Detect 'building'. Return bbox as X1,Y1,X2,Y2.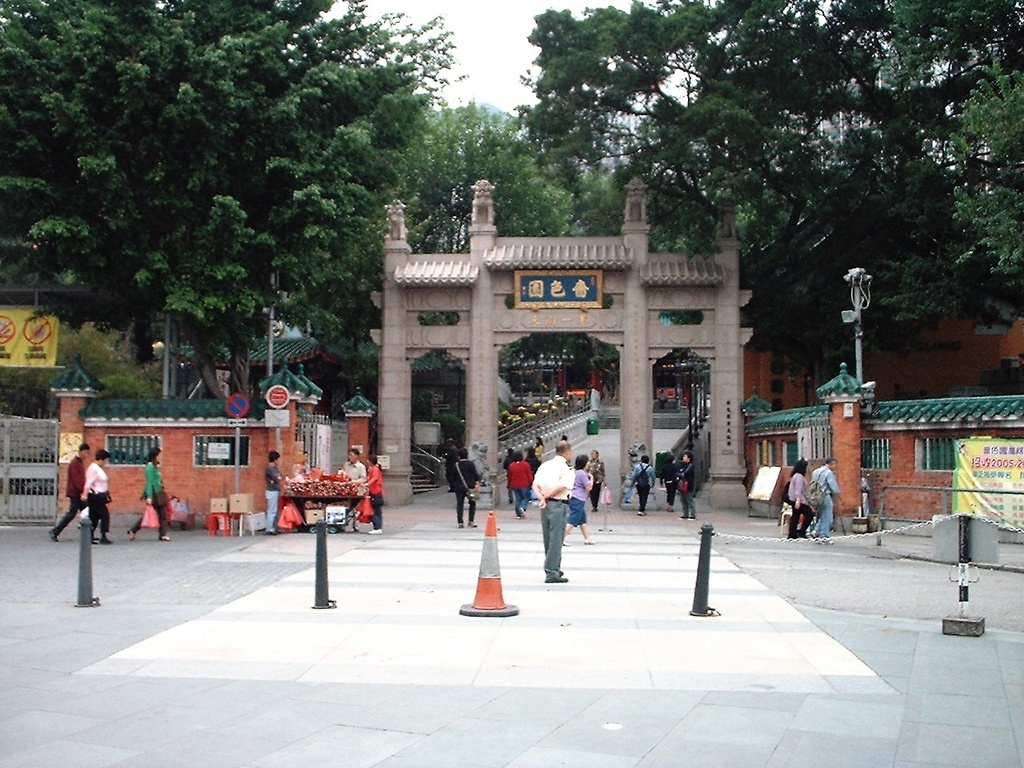
746,268,1023,522.
